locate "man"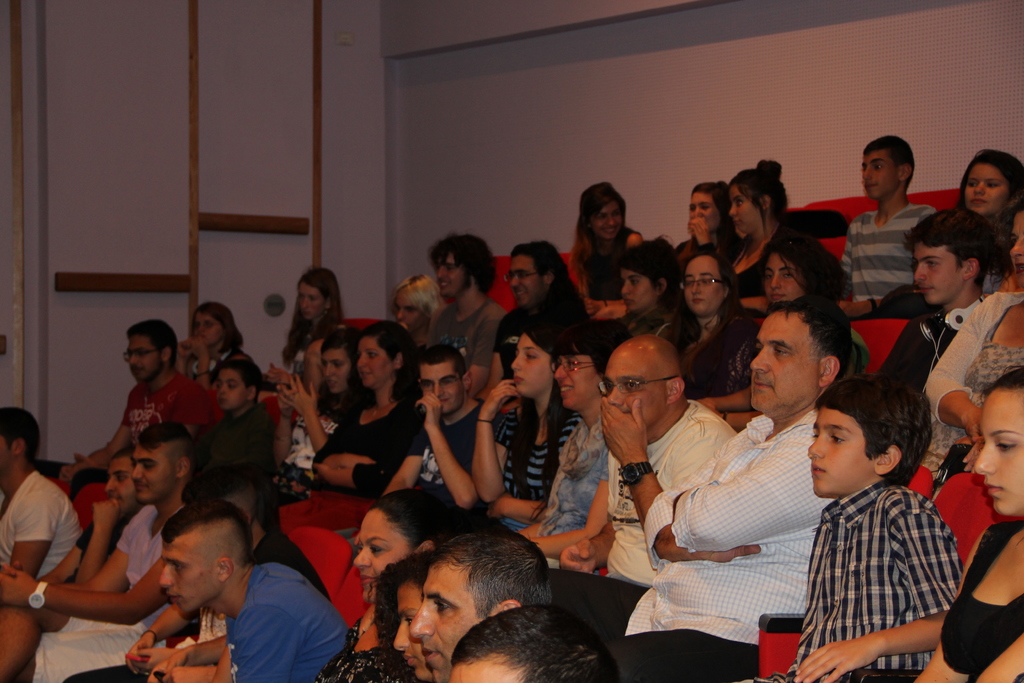
BBox(876, 206, 998, 391)
